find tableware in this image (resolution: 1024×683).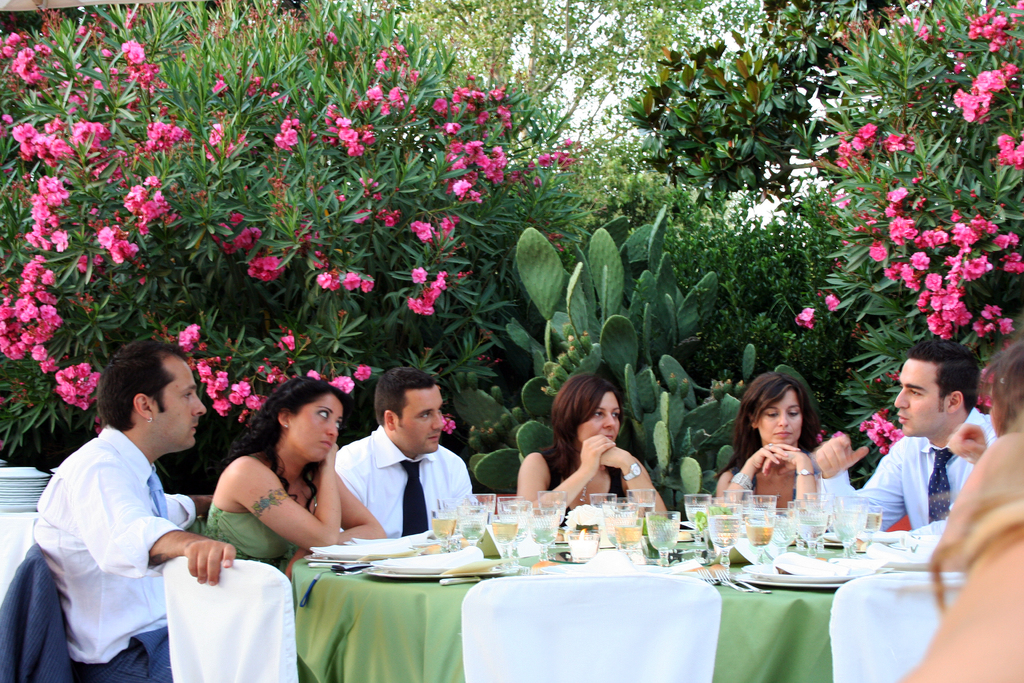
x1=362 y1=566 x2=521 y2=582.
